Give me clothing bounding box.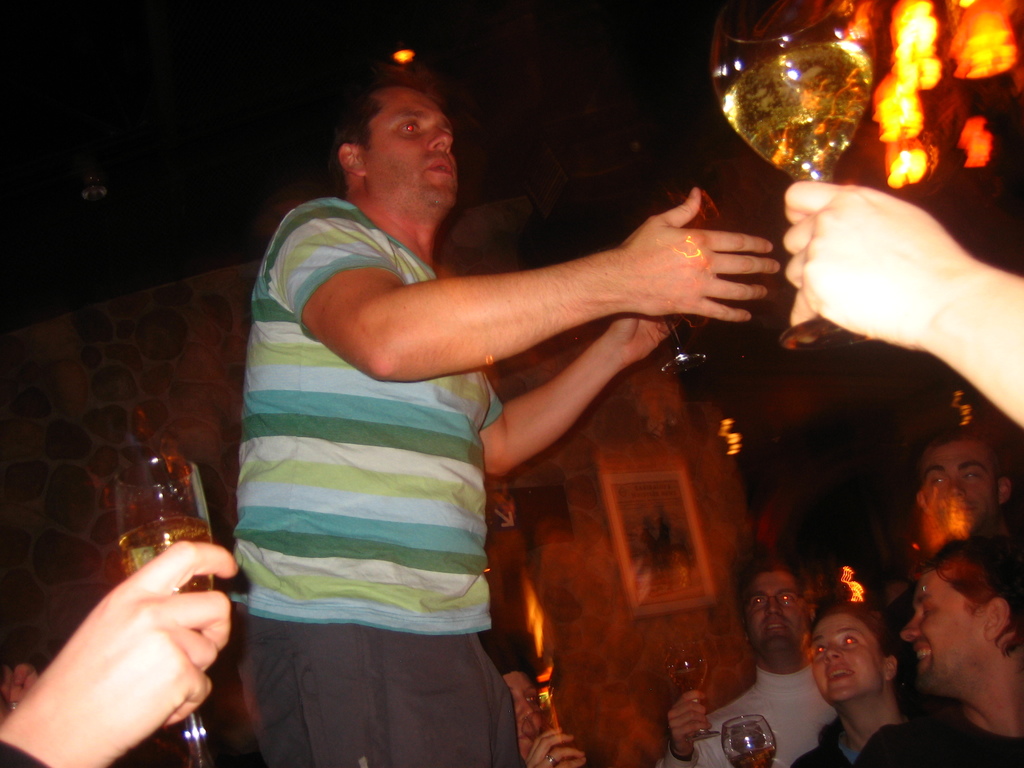
<region>220, 149, 521, 739</region>.
